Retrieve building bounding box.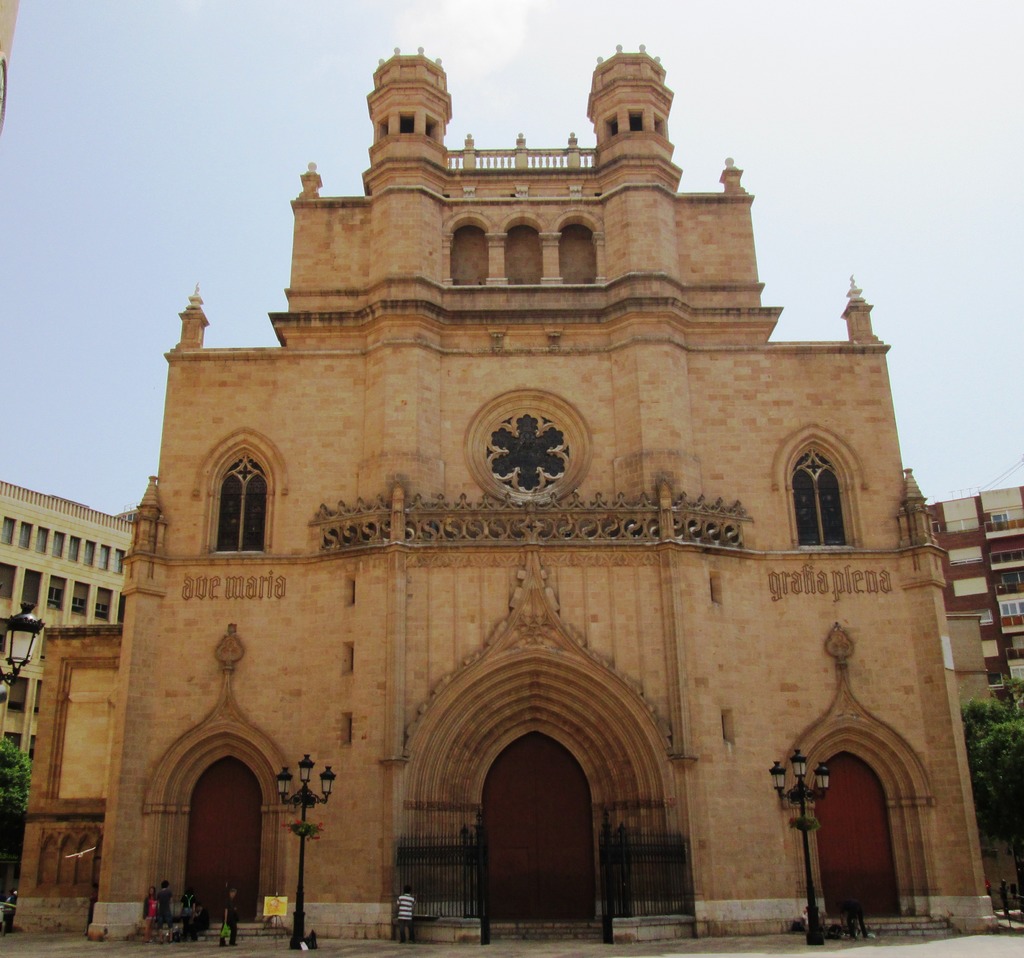
Bounding box: locate(17, 41, 997, 951).
